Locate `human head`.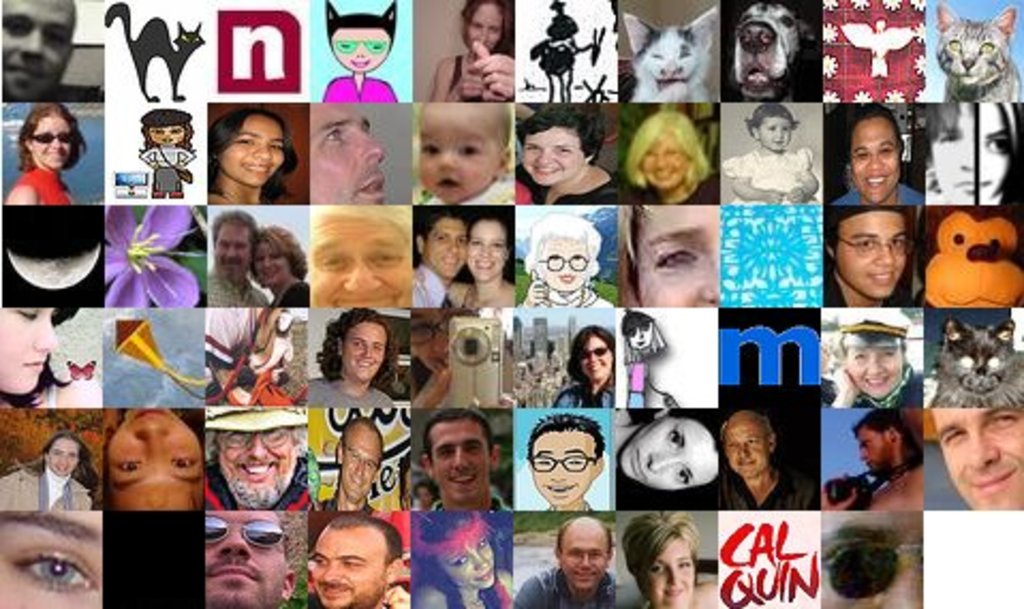
Bounding box: x1=827 y1=203 x2=906 y2=297.
